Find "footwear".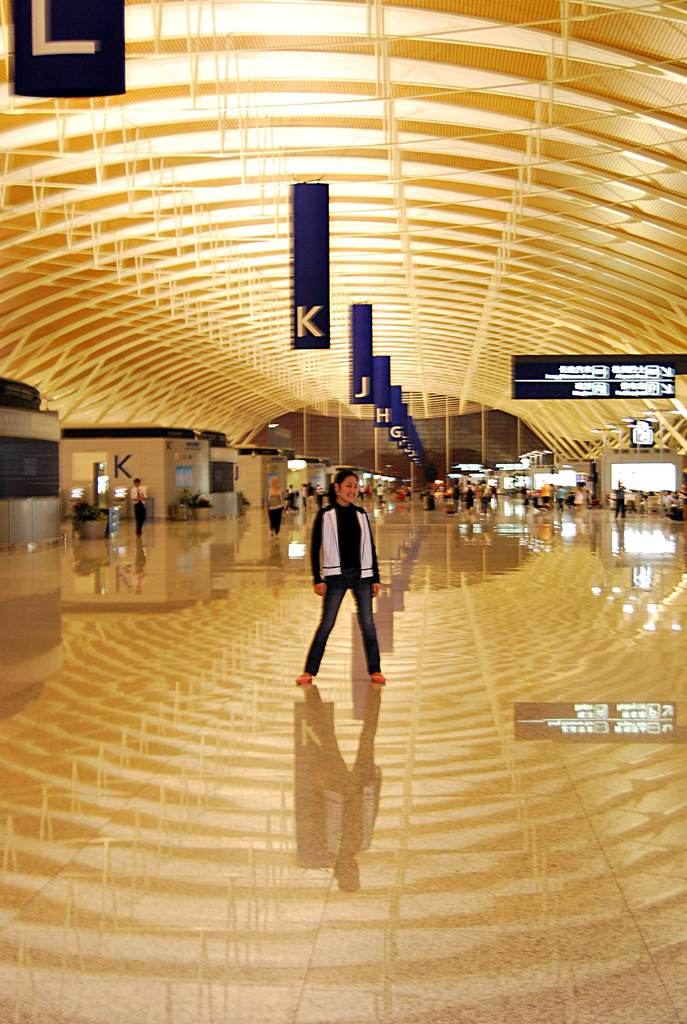
bbox=(371, 673, 385, 685).
